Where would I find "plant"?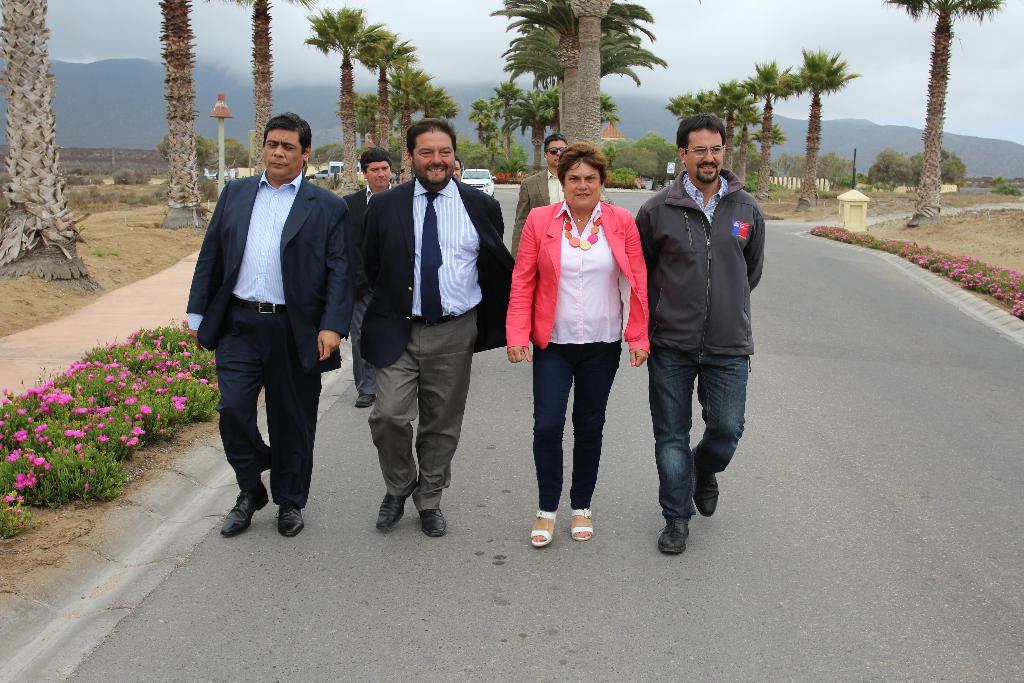
At 202/172/220/197.
